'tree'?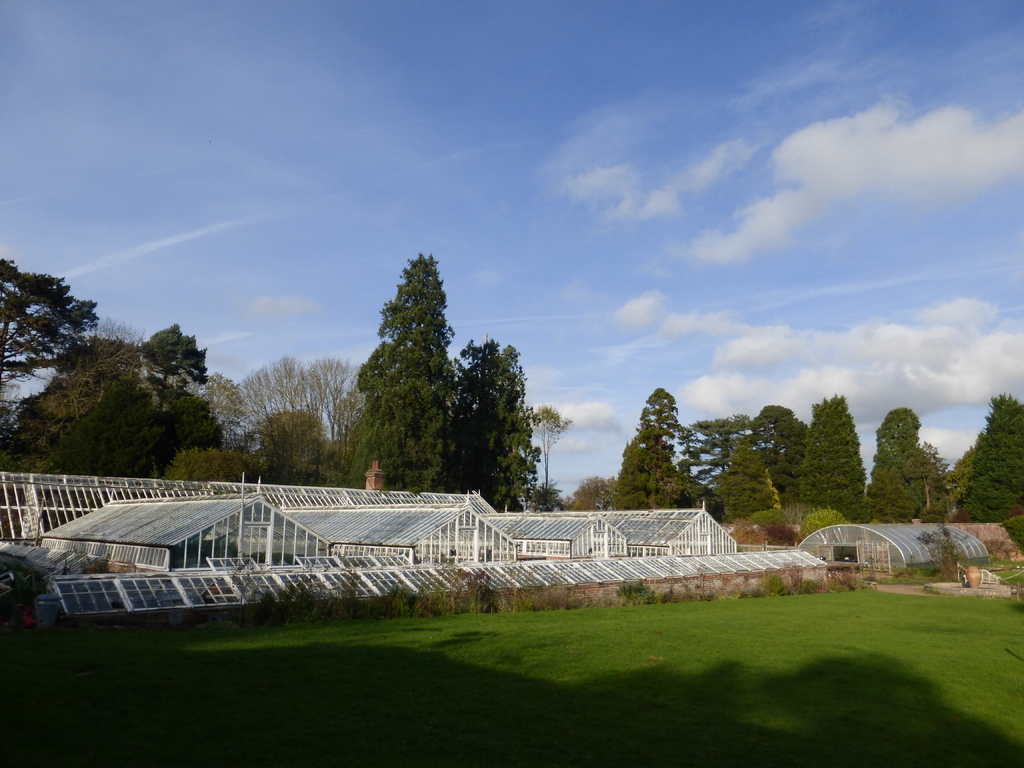
<region>454, 332, 538, 515</region>
